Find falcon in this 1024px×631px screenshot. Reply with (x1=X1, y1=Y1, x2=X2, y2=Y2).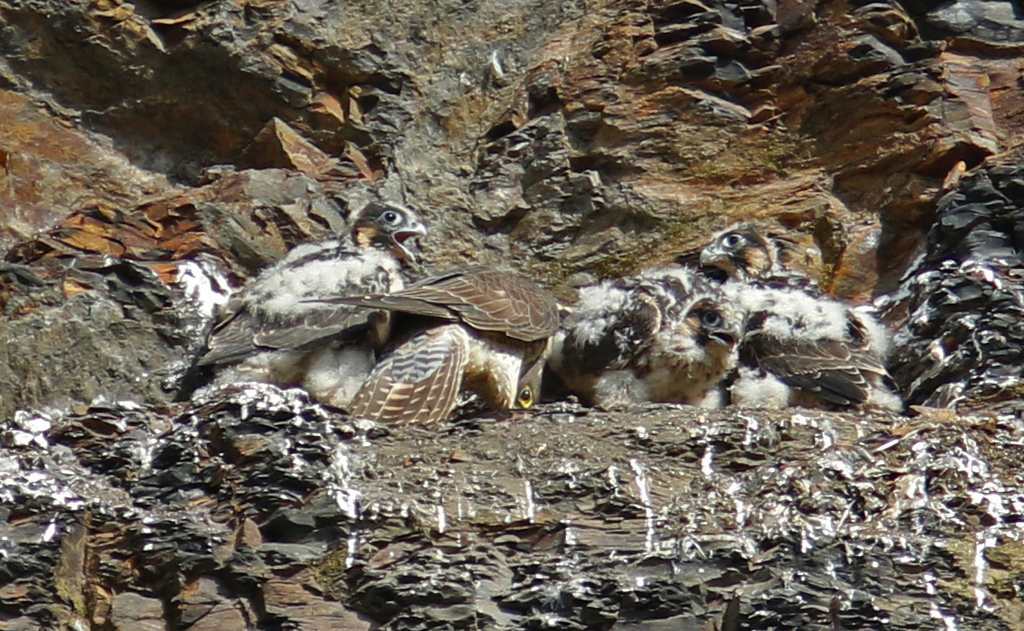
(x1=175, y1=193, x2=429, y2=412).
